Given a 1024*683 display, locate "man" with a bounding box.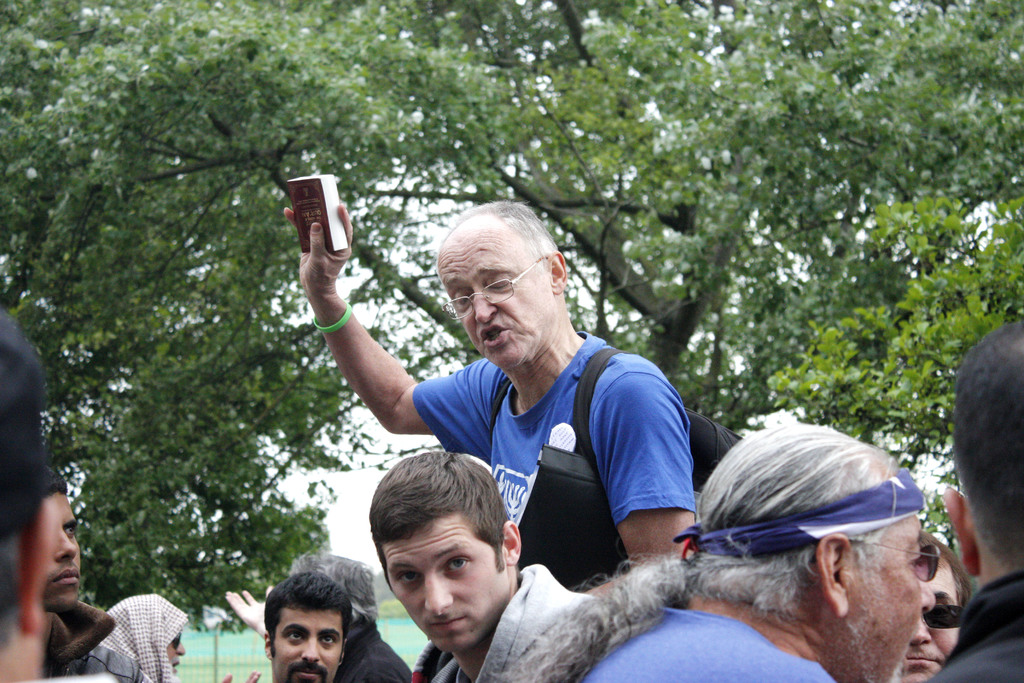
Located: (left=0, top=310, right=120, bottom=682).
